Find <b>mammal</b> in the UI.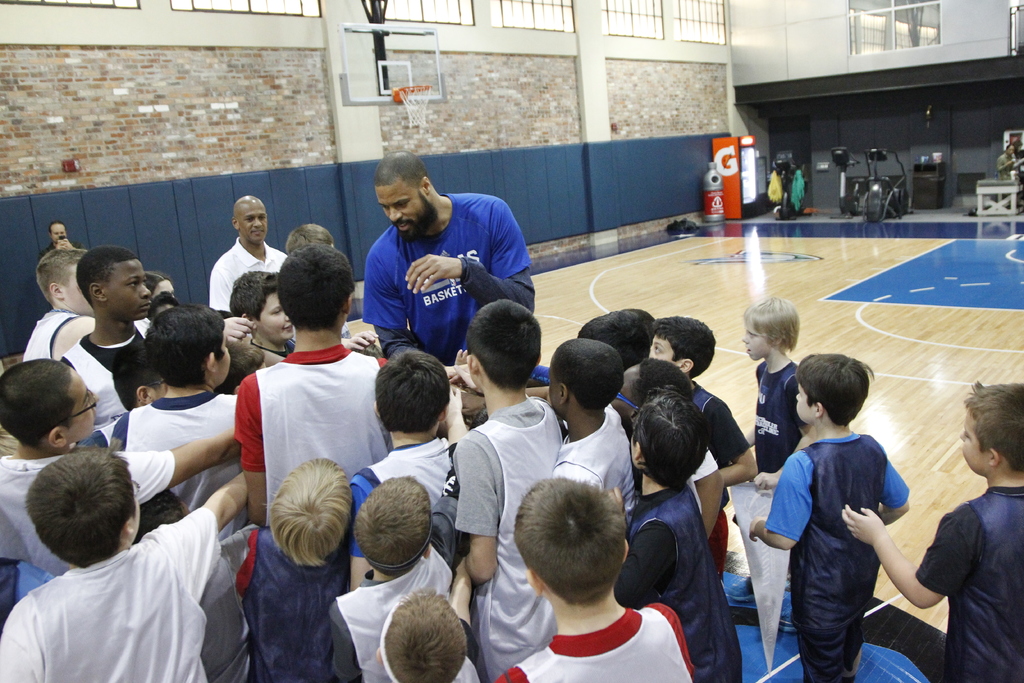
UI element at <region>332, 469, 457, 682</region>.
